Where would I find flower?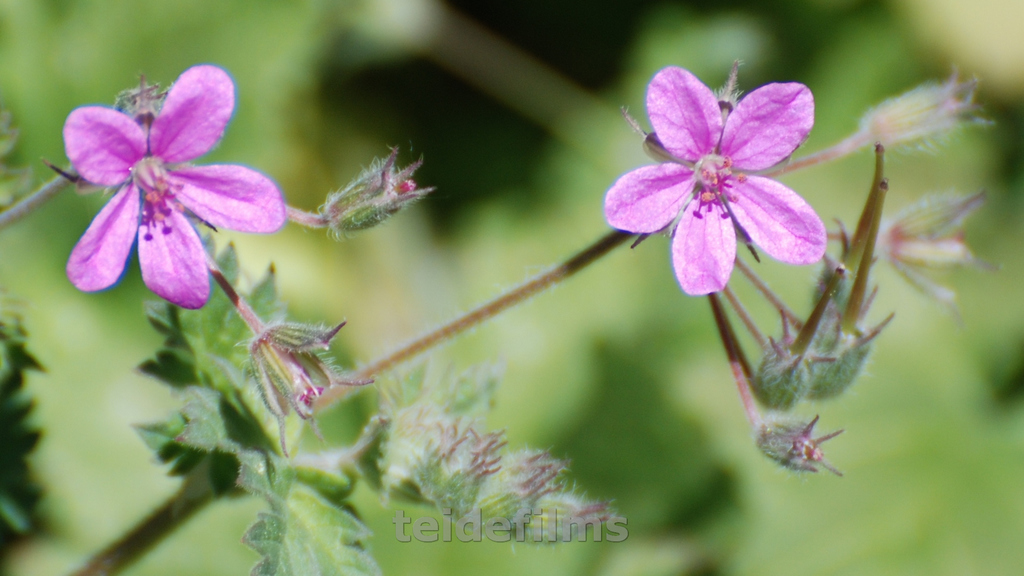
At bbox=(616, 60, 835, 282).
